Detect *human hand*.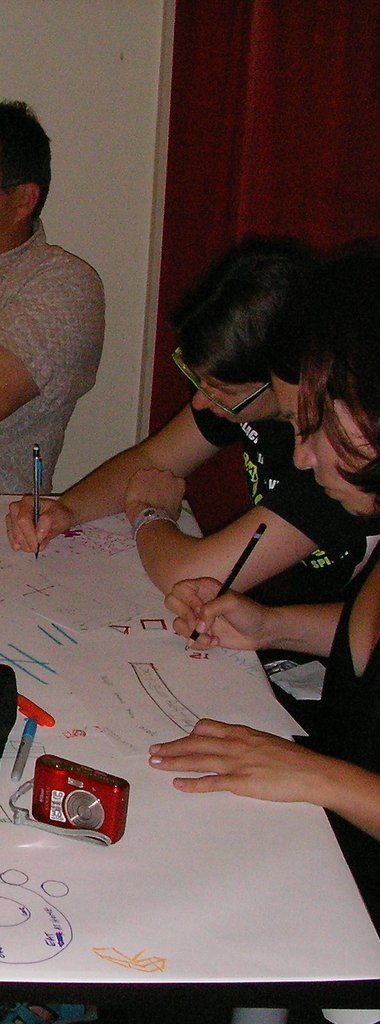
Detected at select_region(165, 579, 269, 655).
